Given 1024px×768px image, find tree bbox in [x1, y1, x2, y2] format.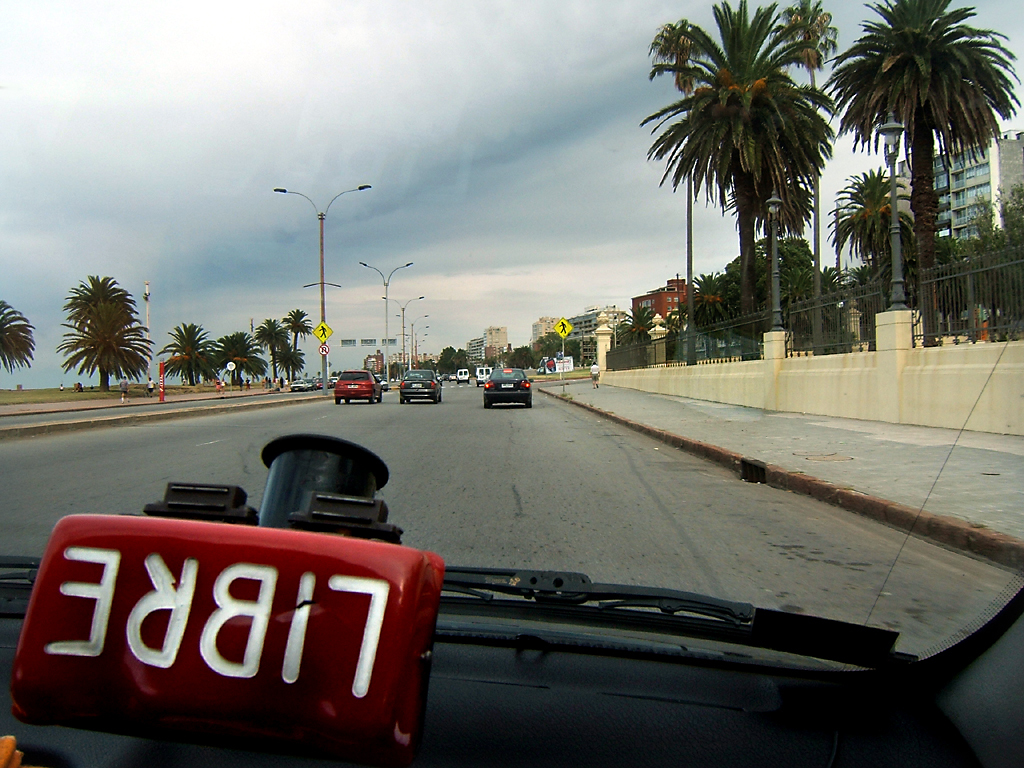
[50, 270, 148, 404].
